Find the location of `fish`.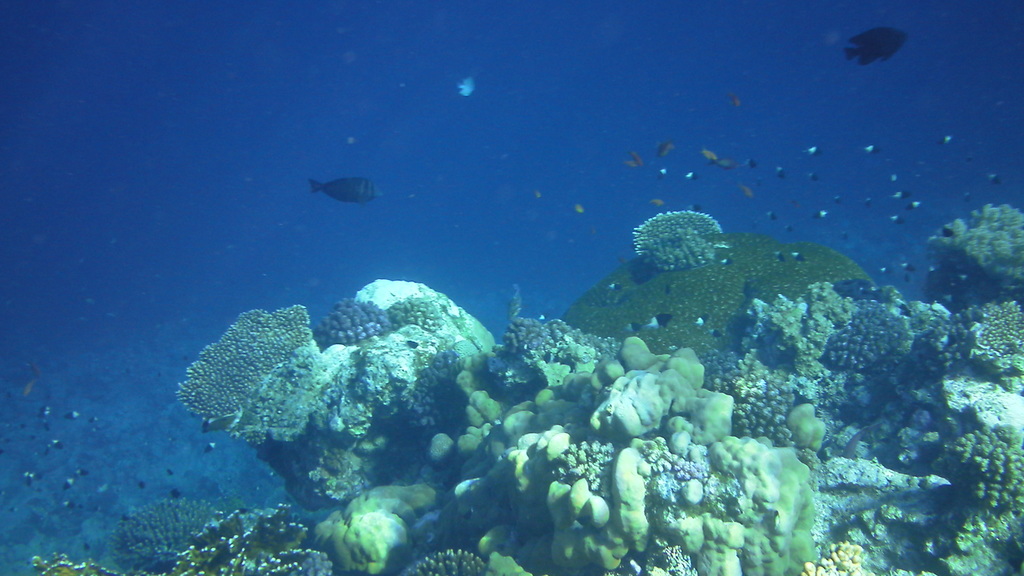
Location: 295 164 378 211.
